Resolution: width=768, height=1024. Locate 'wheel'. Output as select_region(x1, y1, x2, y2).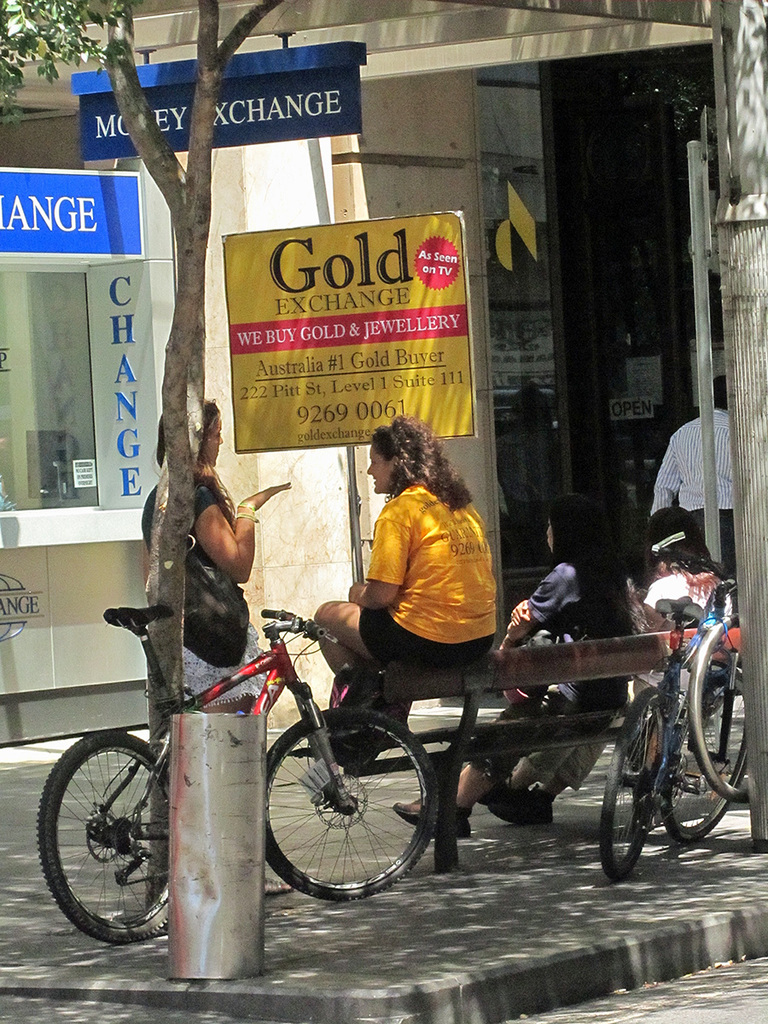
select_region(33, 729, 187, 939).
